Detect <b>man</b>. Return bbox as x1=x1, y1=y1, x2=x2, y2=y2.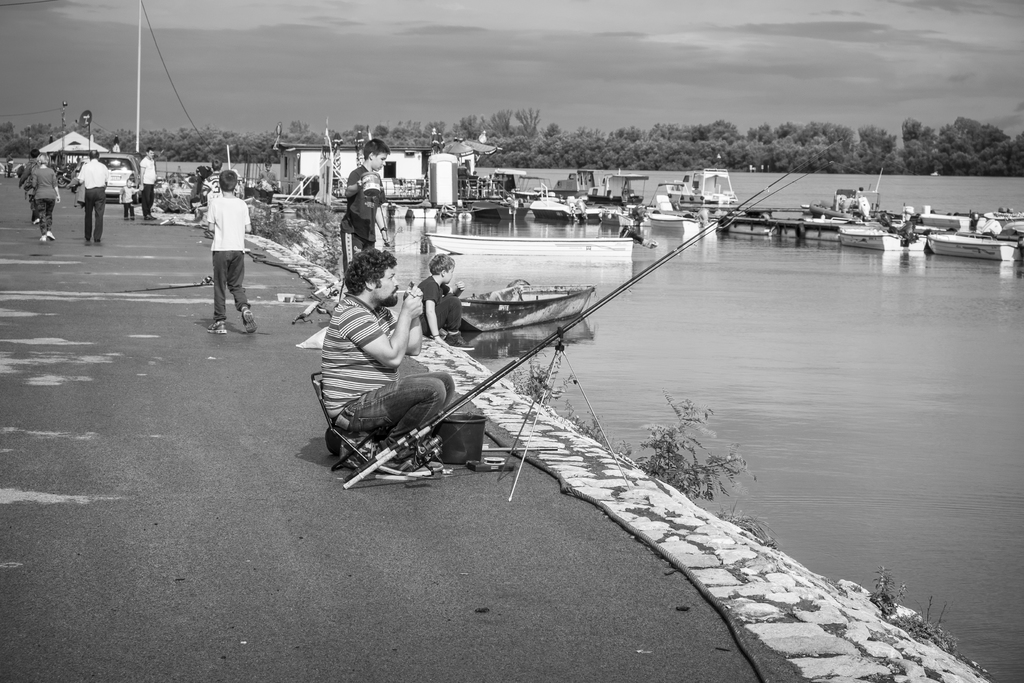
x1=317, y1=240, x2=466, y2=470.
